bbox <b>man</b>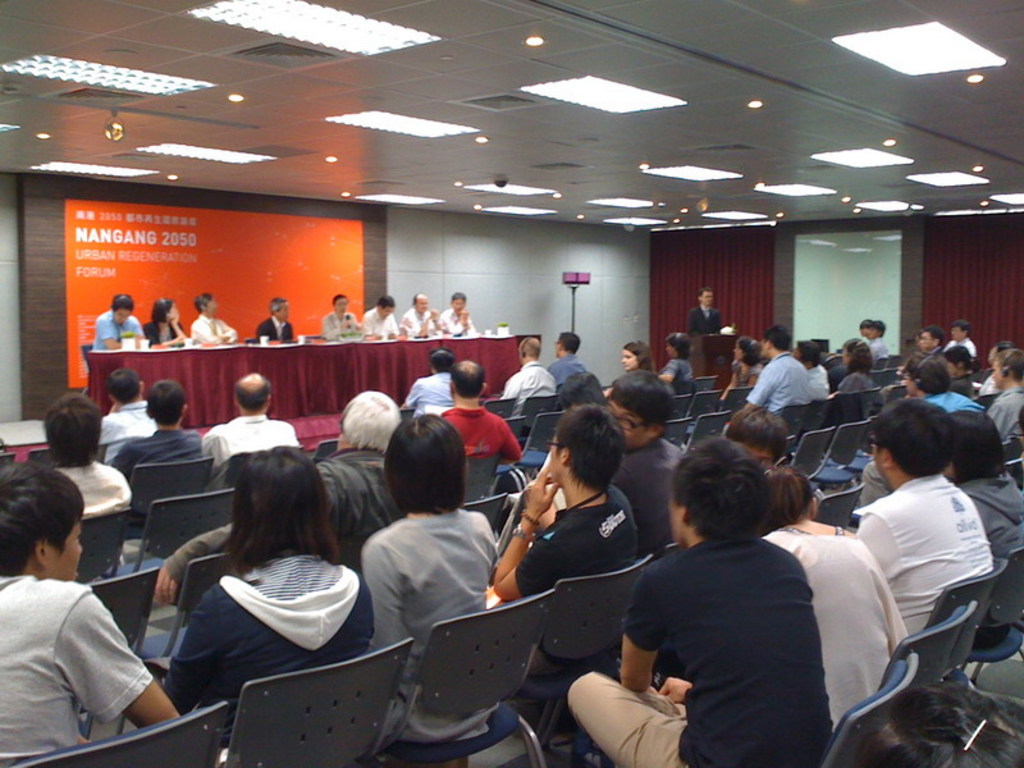
(366,293,402,343)
